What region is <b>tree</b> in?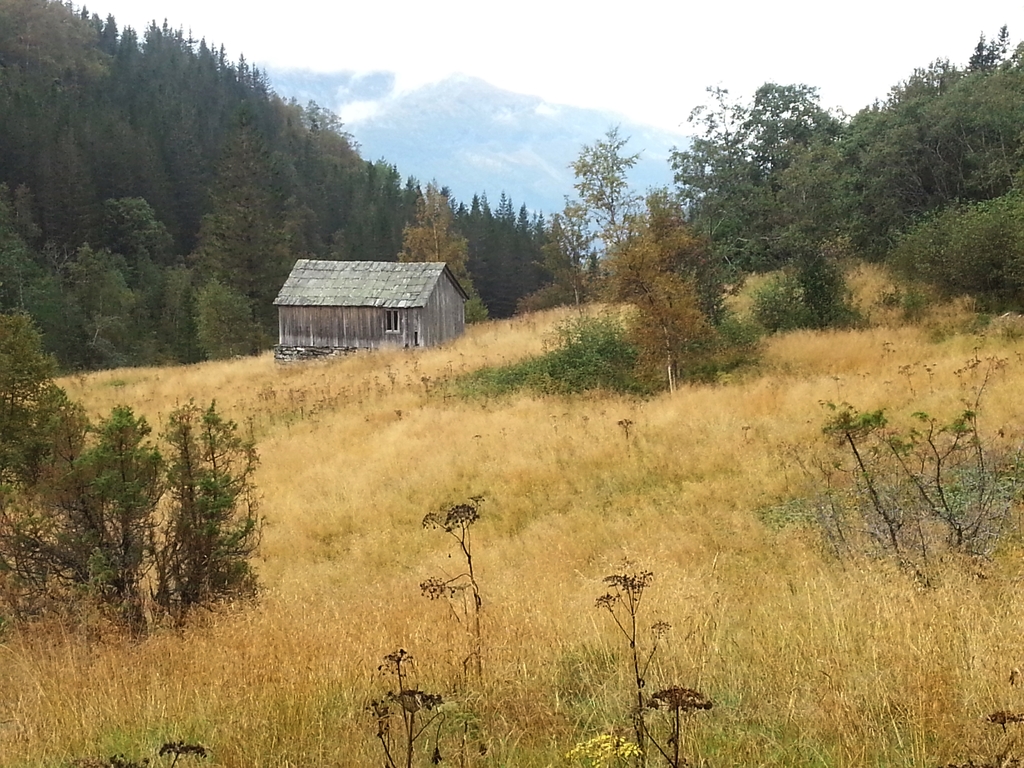
<box>787,220,852,325</box>.
